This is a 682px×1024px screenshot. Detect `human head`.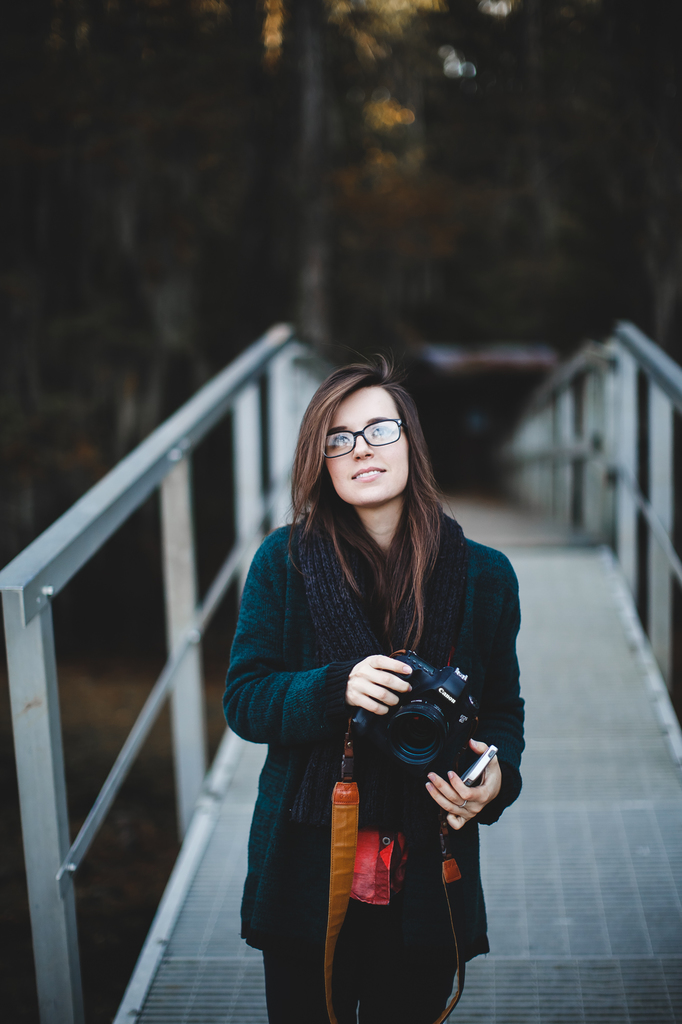
(left=301, top=373, right=417, bottom=509).
